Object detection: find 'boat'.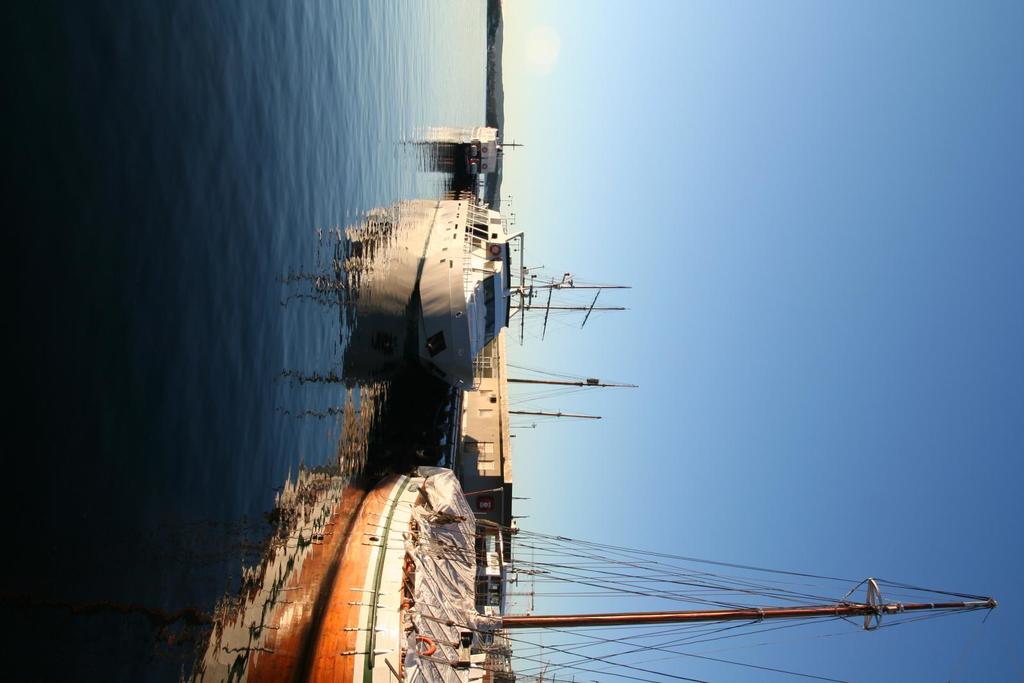
507:422:533:430.
